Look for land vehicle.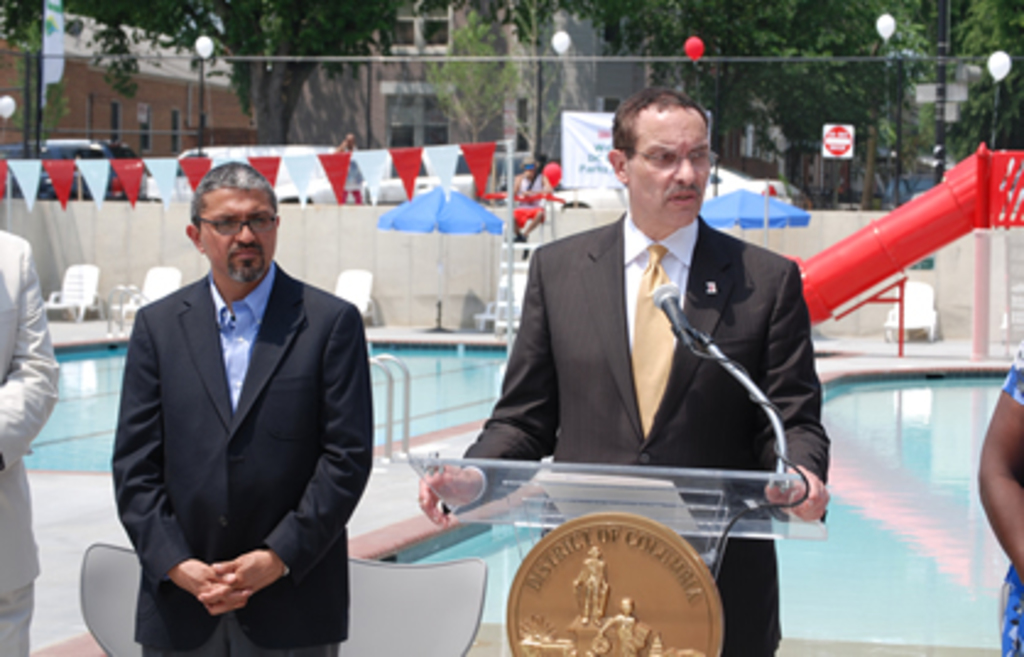
Found: bbox=[0, 140, 154, 199].
